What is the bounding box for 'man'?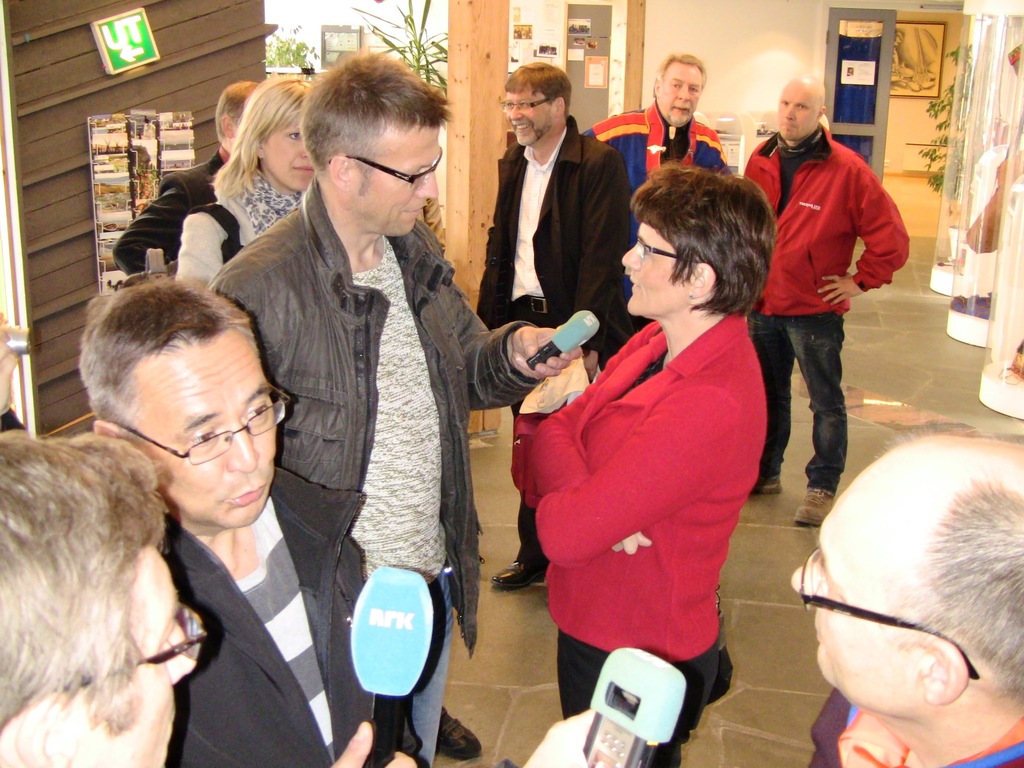
{"x1": 578, "y1": 53, "x2": 733, "y2": 189}.
